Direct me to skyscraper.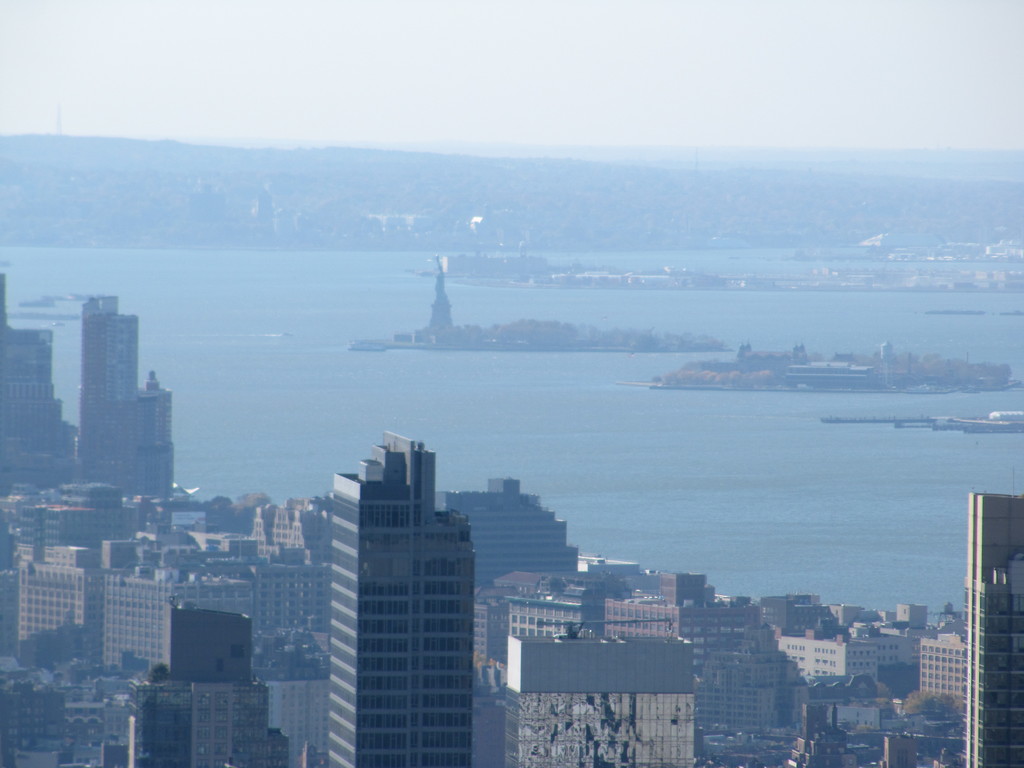
Direction: locate(962, 483, 1023, 767).
